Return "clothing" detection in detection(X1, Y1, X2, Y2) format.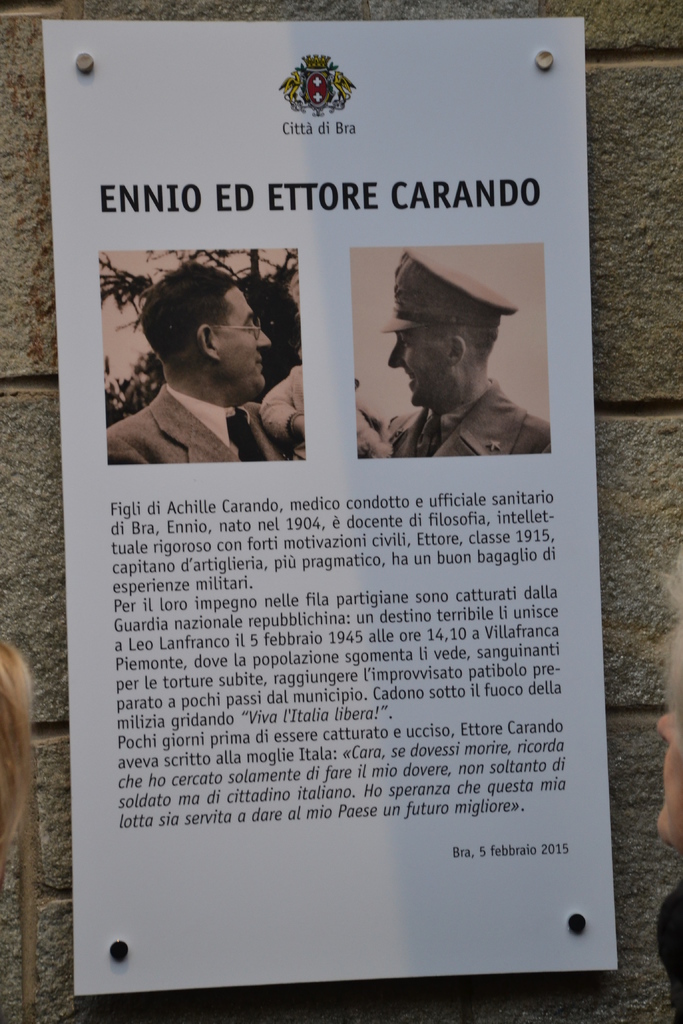
detection(106, 381, 289, 463).
